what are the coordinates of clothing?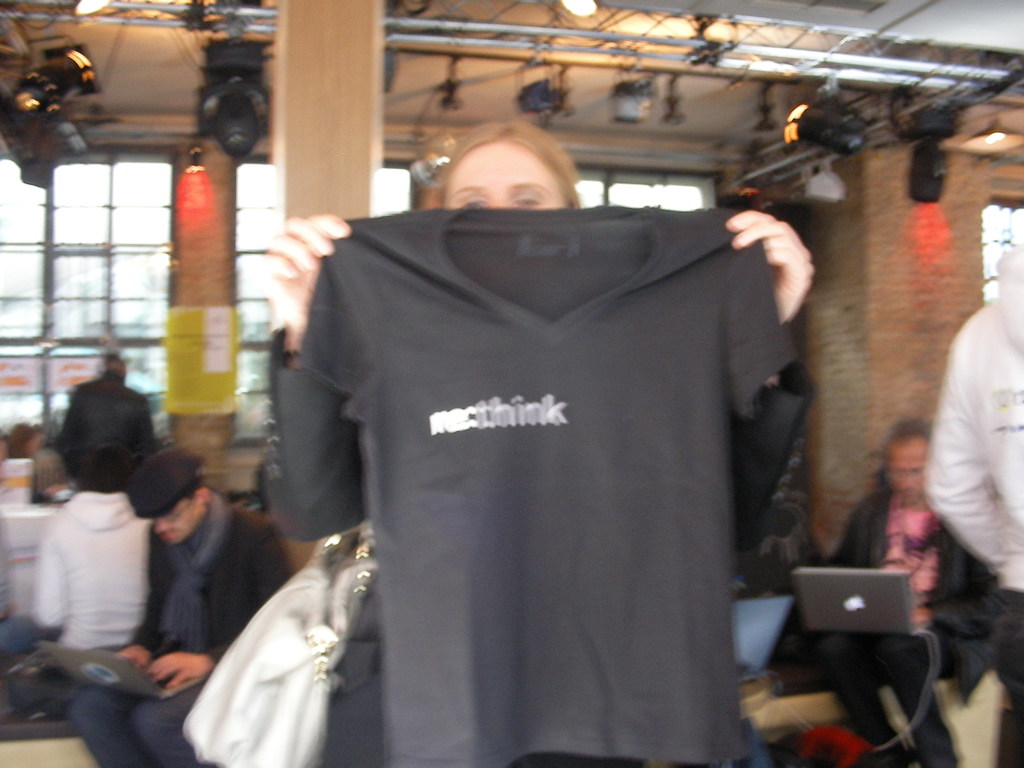
region(13, 494, 152, 687).
